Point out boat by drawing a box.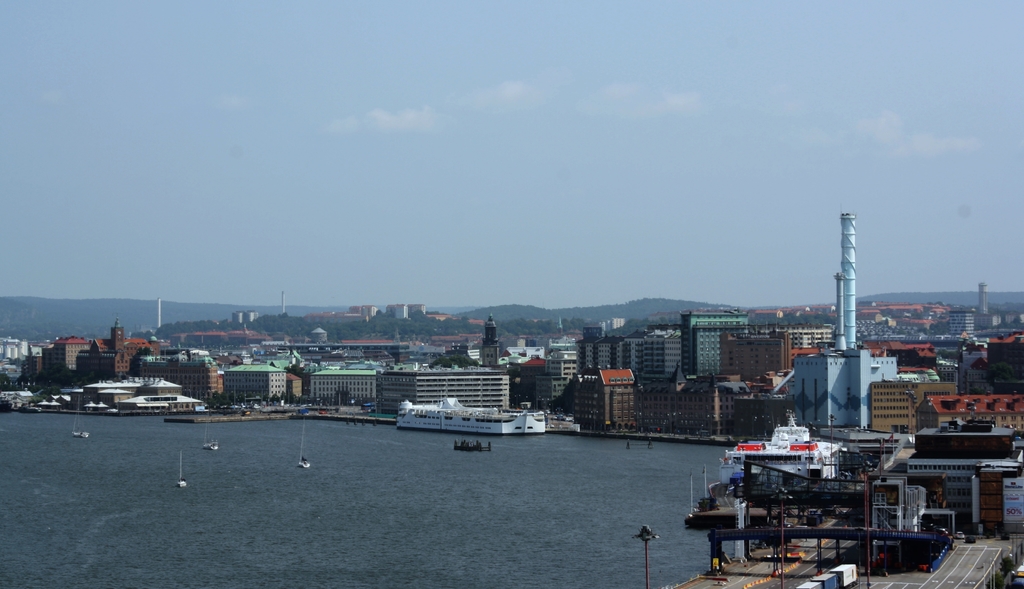
716/173/966/523.
